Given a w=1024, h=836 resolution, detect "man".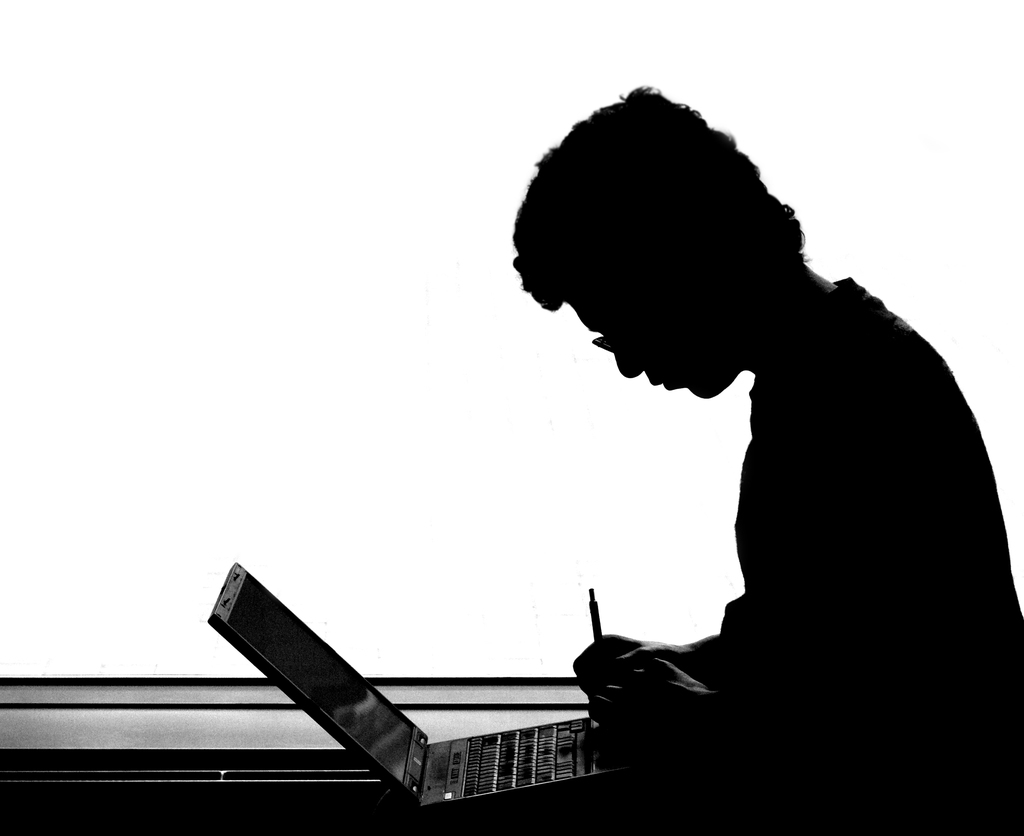
box(512, 83, 1023, 833).
